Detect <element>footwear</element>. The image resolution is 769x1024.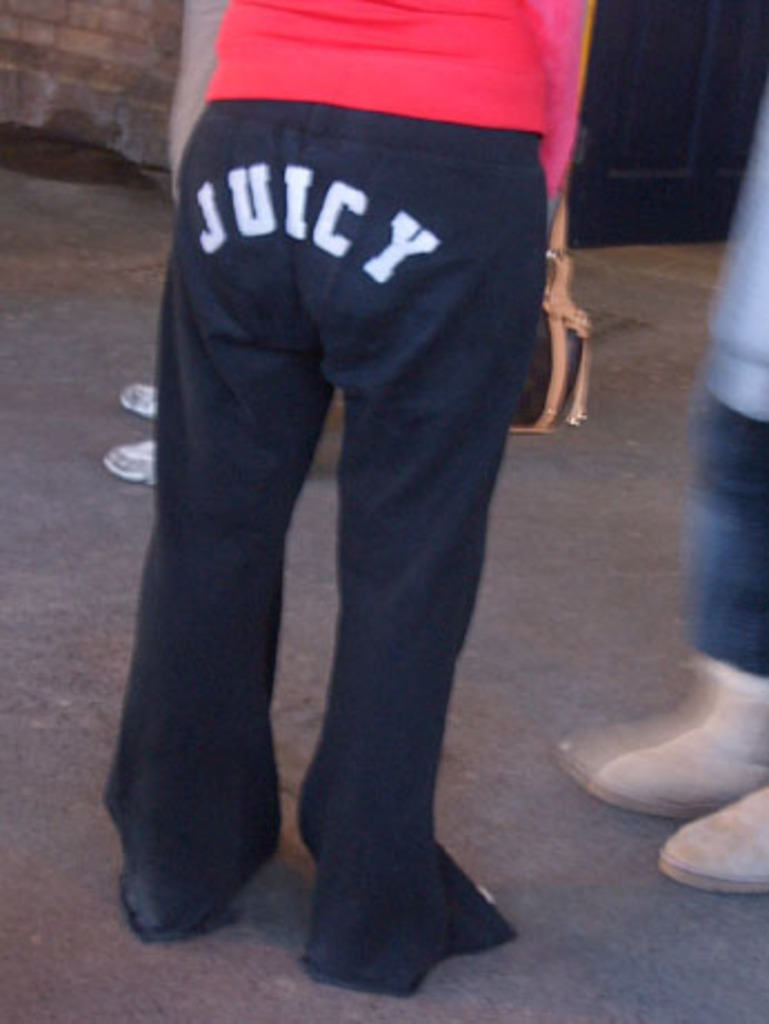
{"x1": 120, "y1": 369, "x2": 169, "y2": 415}.
